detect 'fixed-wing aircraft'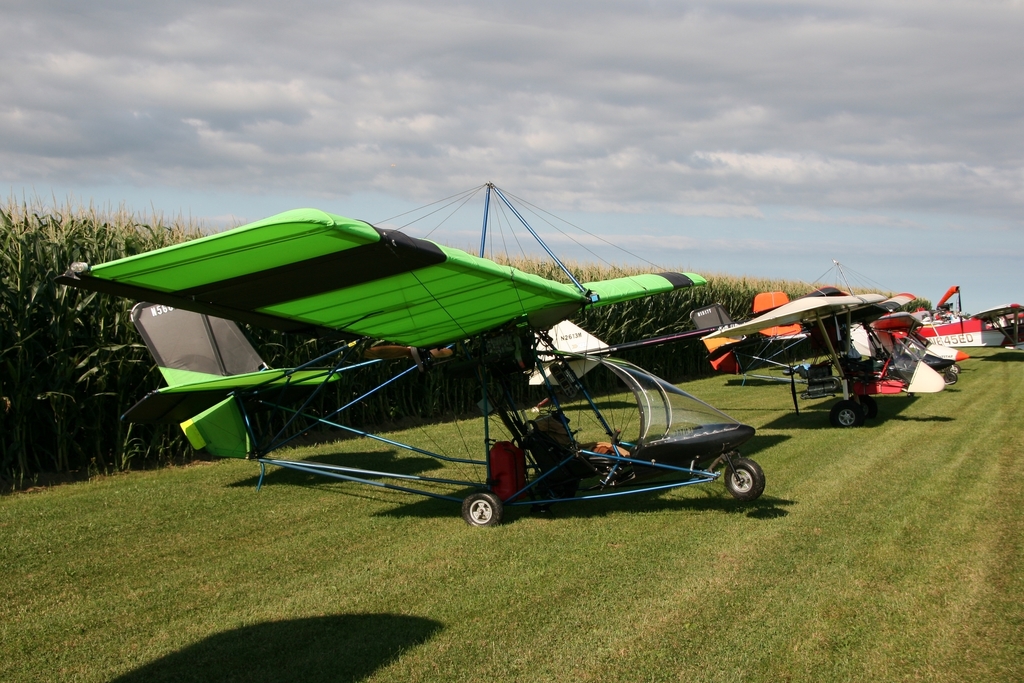
select_region(51, 191, 772, 524)
